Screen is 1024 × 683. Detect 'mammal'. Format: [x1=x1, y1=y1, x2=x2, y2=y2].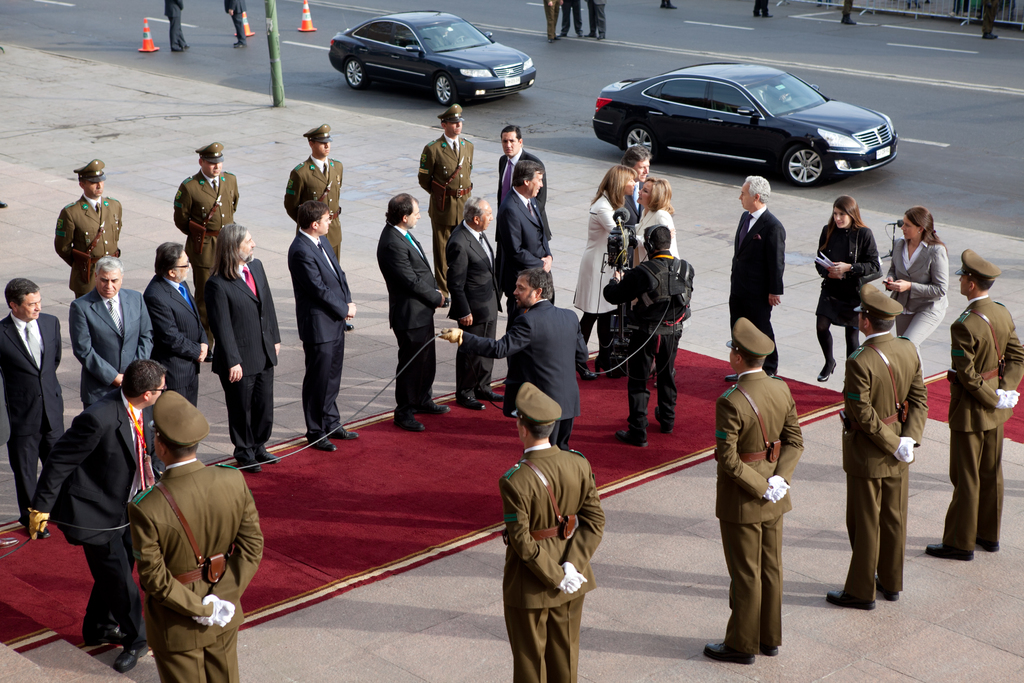
[x1=826, y1=281, x2=932, y2=607].
